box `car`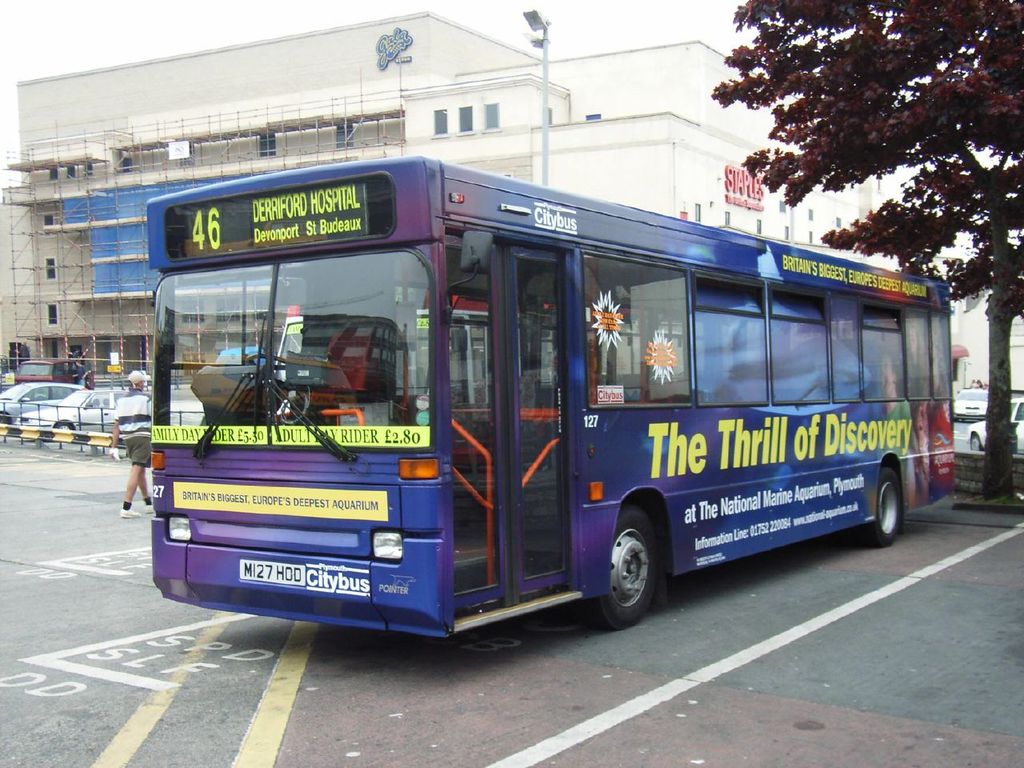
(966,394,1023,460)
